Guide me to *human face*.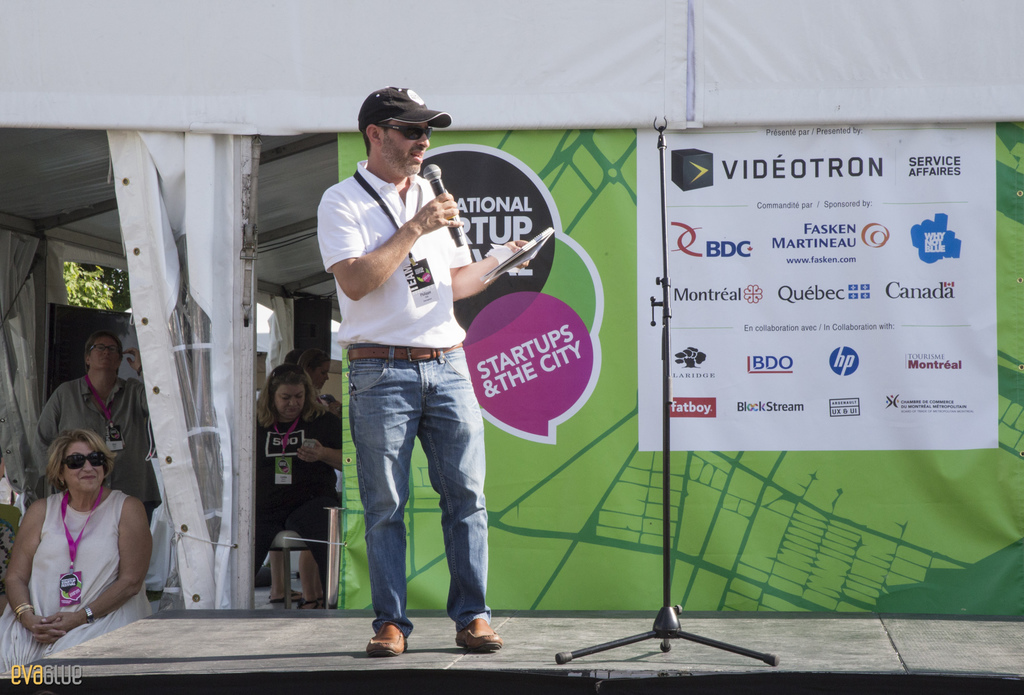
Guidance: Rect(374, 119, 438, 182).
